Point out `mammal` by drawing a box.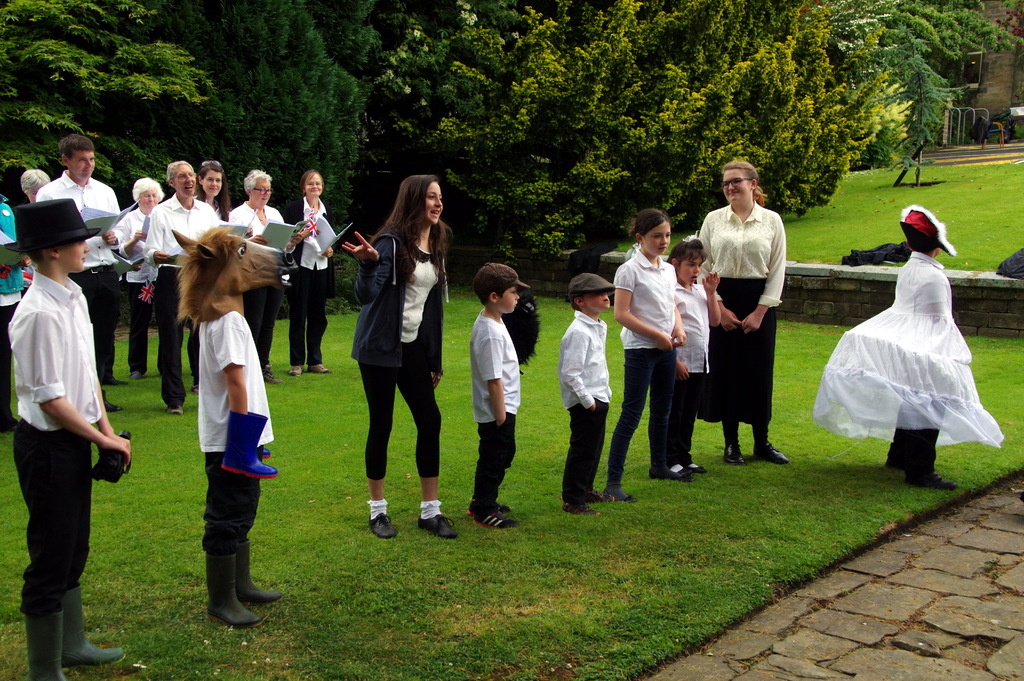
bbox=[198, 157, 241, 218].
